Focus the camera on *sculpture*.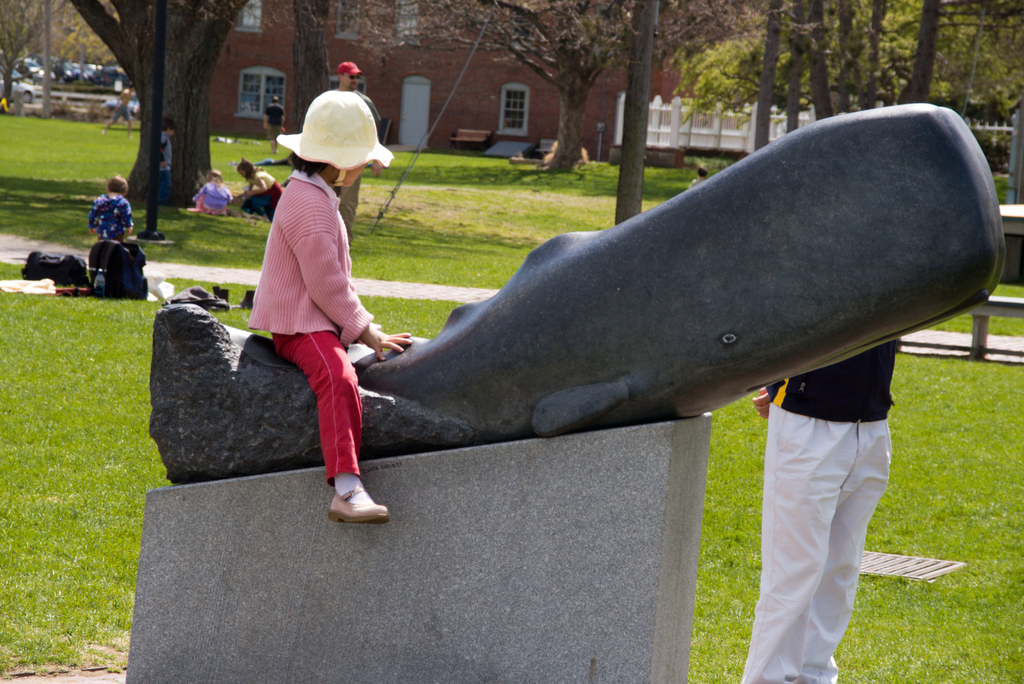
Focus region: (323, 101, 1017, 499).
